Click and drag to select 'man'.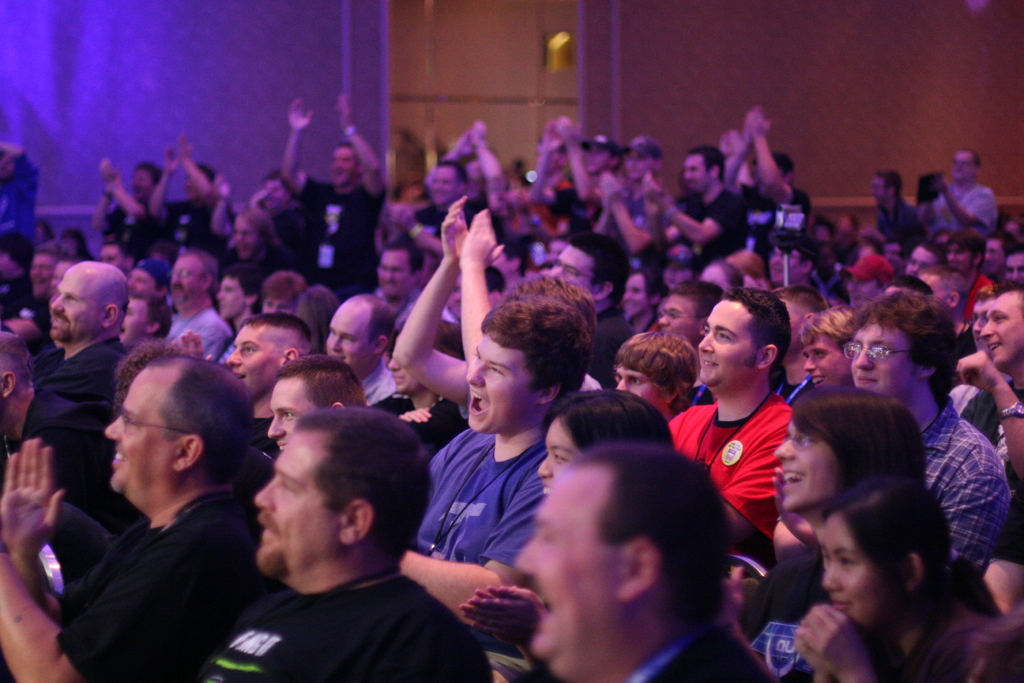
Selection: 497,230,630,381.
